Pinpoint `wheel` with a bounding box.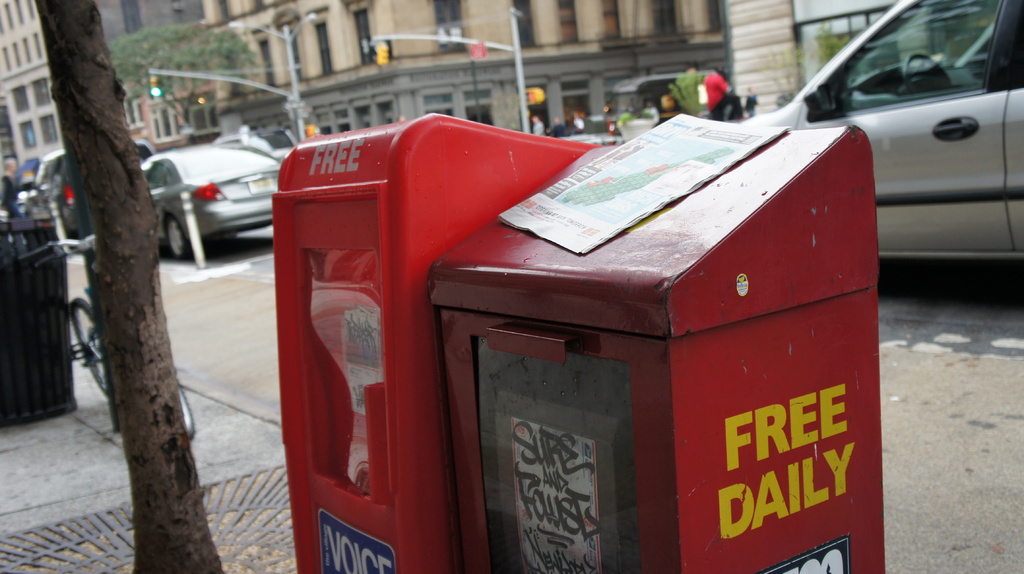
BBox(72, 296, 115, 390).
